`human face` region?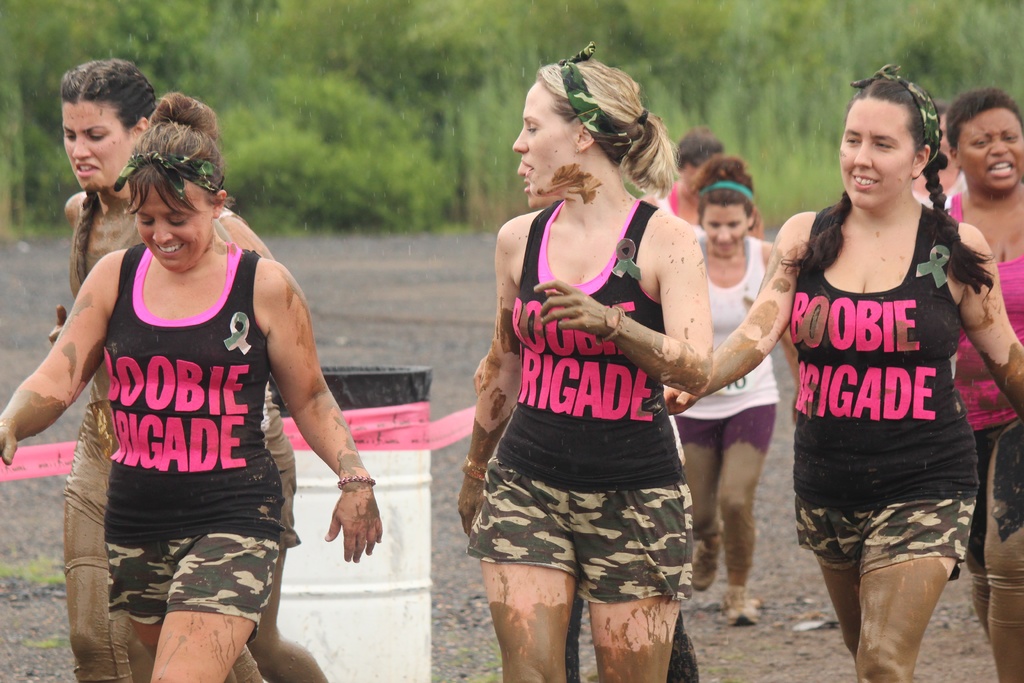
left=518, top=162, right=548, bottom=207
